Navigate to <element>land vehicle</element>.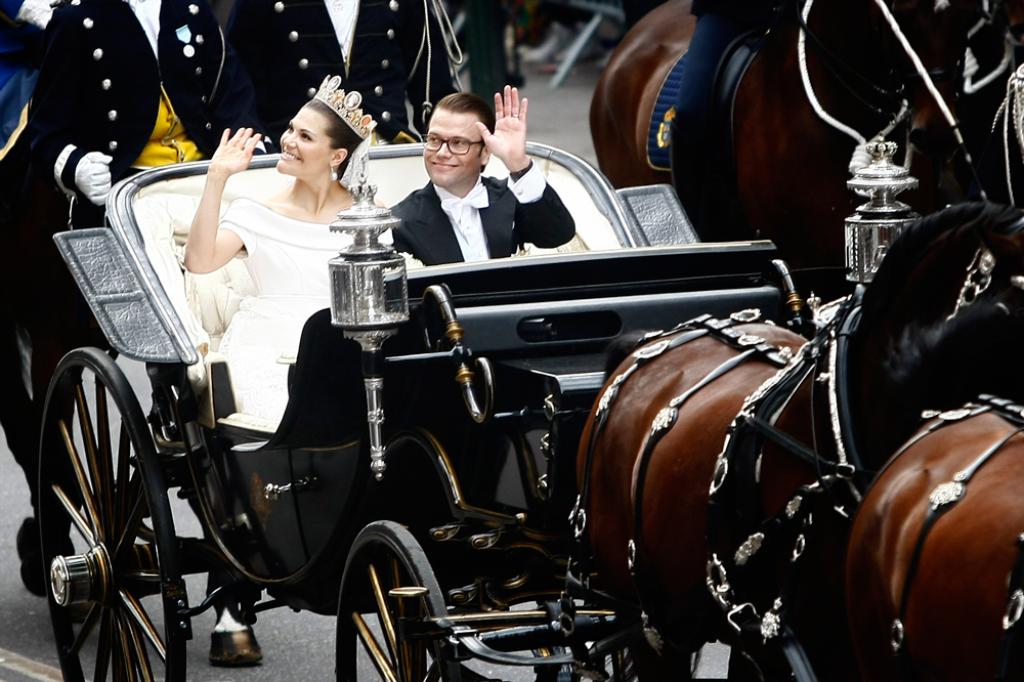
Navigation target: rect(53, 133, 1004, 681).
